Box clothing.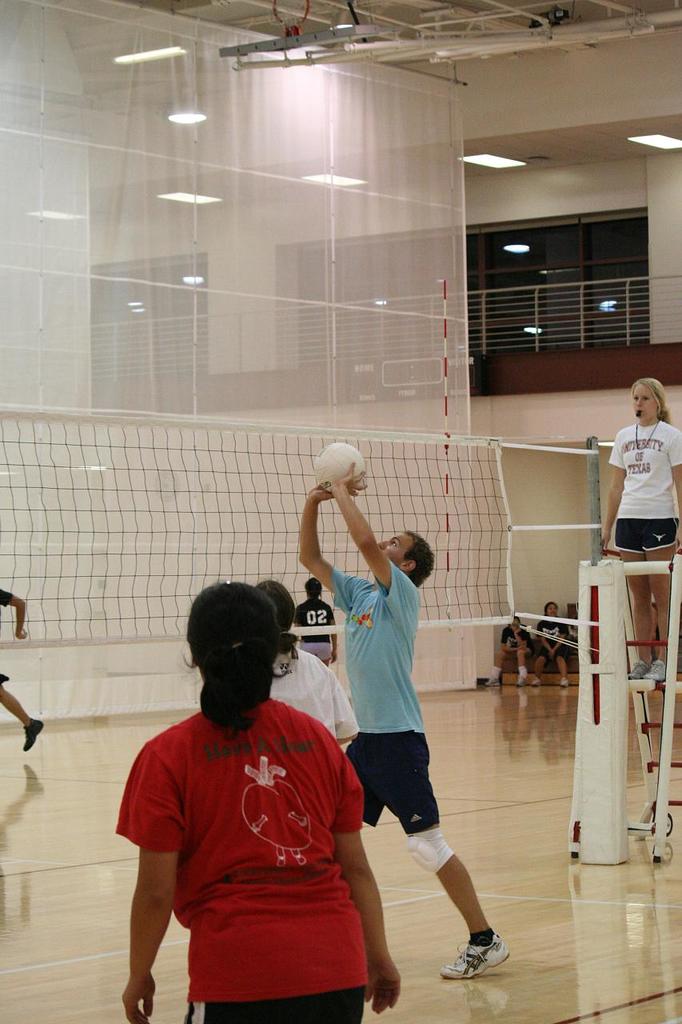
select_region(271, 646, 361, 742).
